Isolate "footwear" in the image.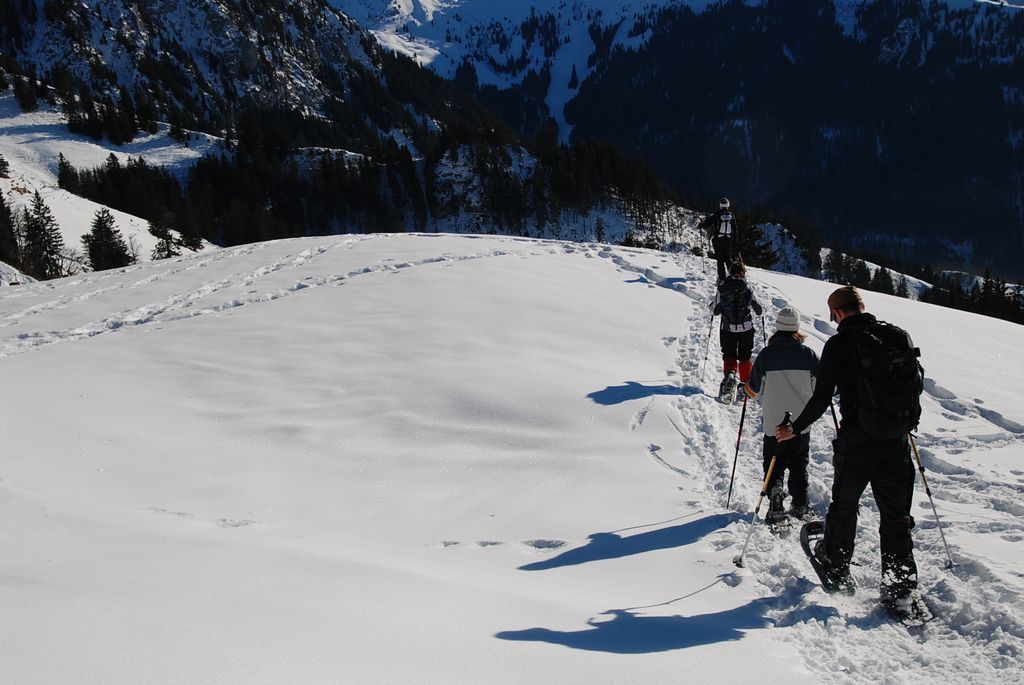
Isolated region: 812,539,849,589.
